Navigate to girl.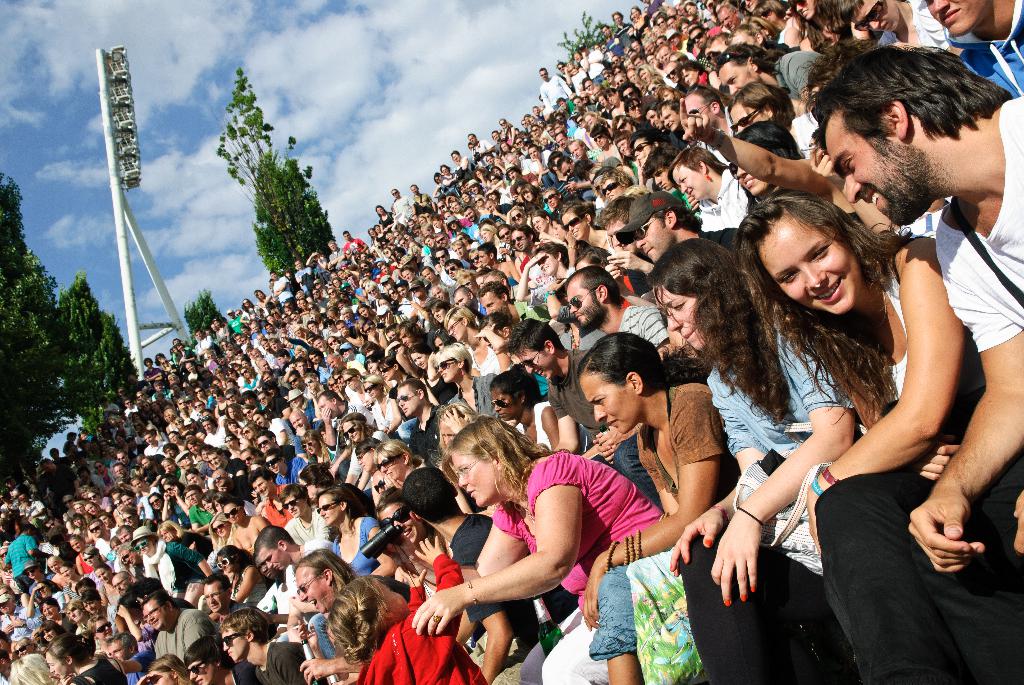
Navigation target: 500,115,515,146.
